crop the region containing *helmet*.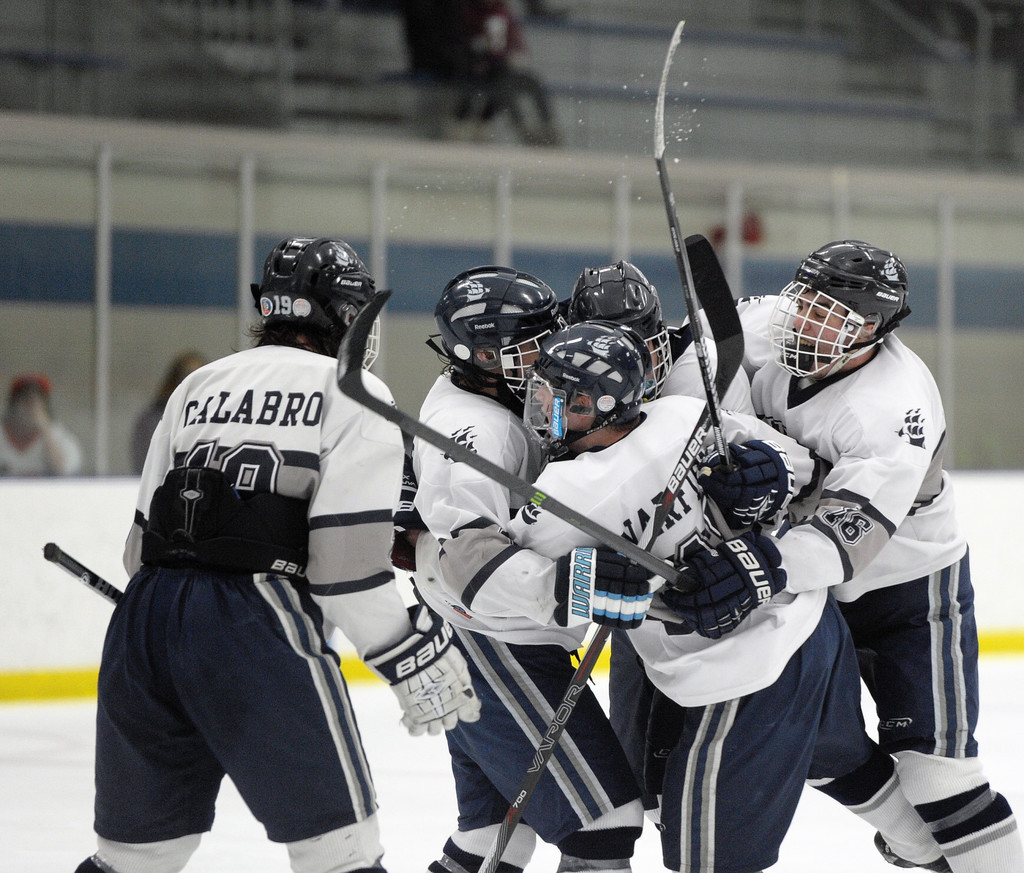
Crop region: select_region(248, 230, 381, 371).
